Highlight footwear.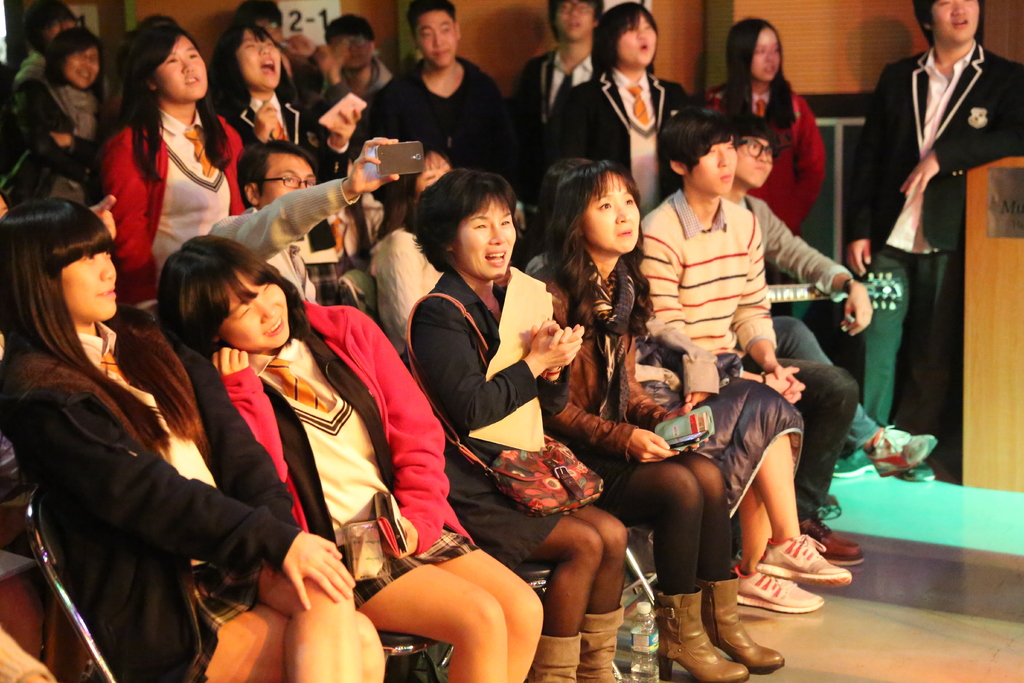
Highlighted region: {"x1": 734, "y1": 571, "x2": 824, "y2": 613}.
